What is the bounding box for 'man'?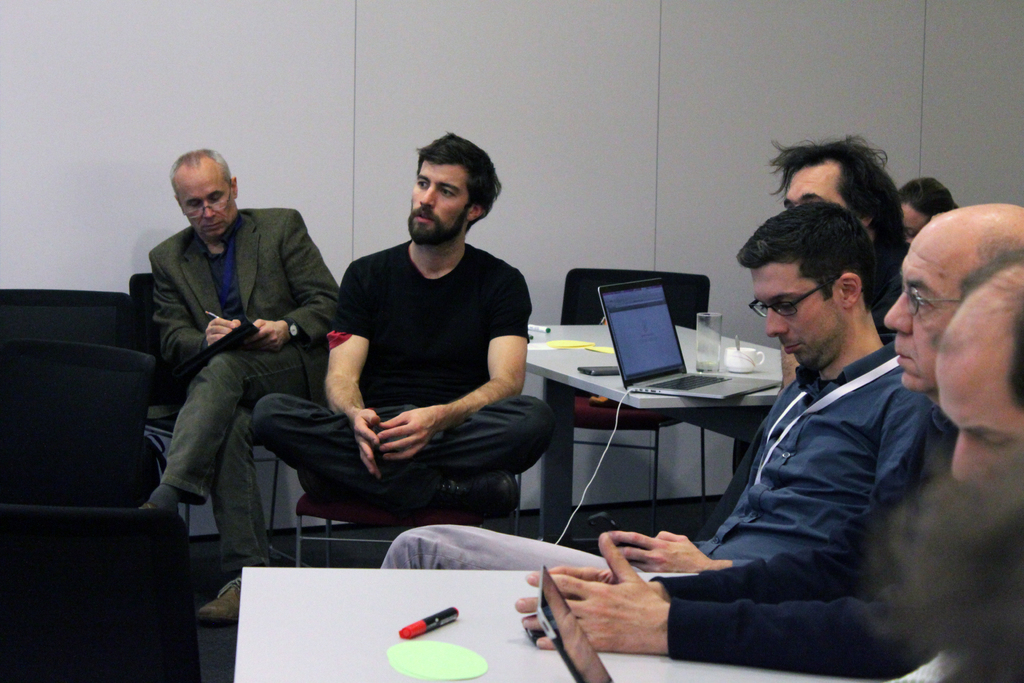
[x1=896, y1=263, x2=1023, y2=682].
